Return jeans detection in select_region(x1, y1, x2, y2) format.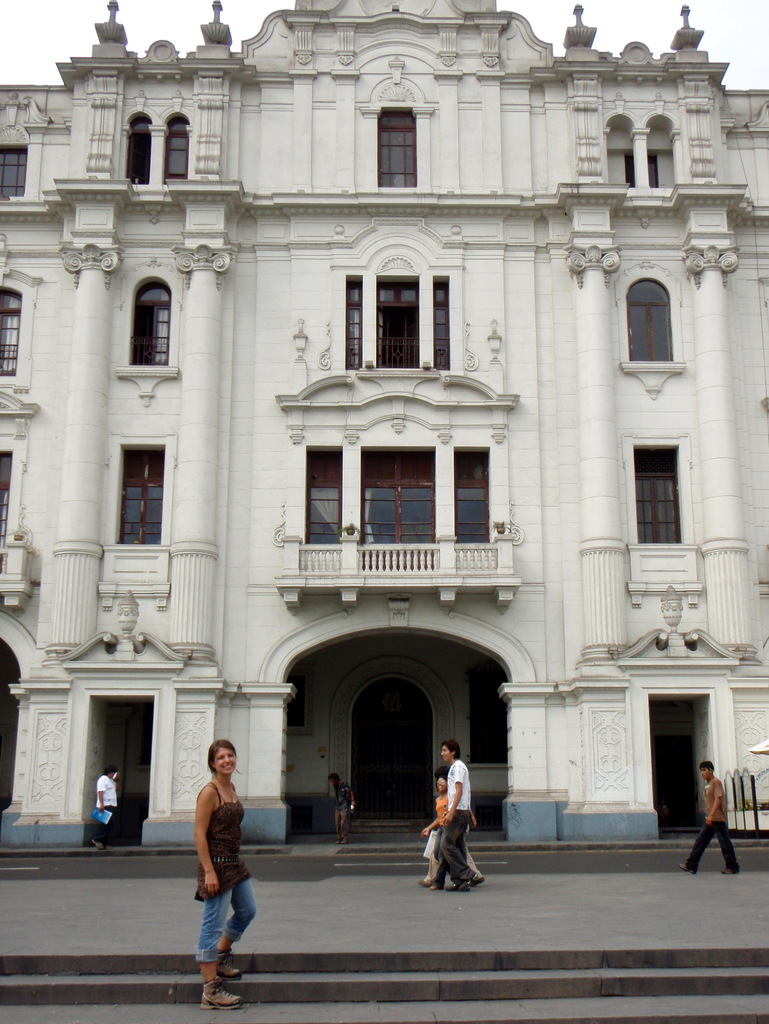
select_region(195, 877, 257, 961).
